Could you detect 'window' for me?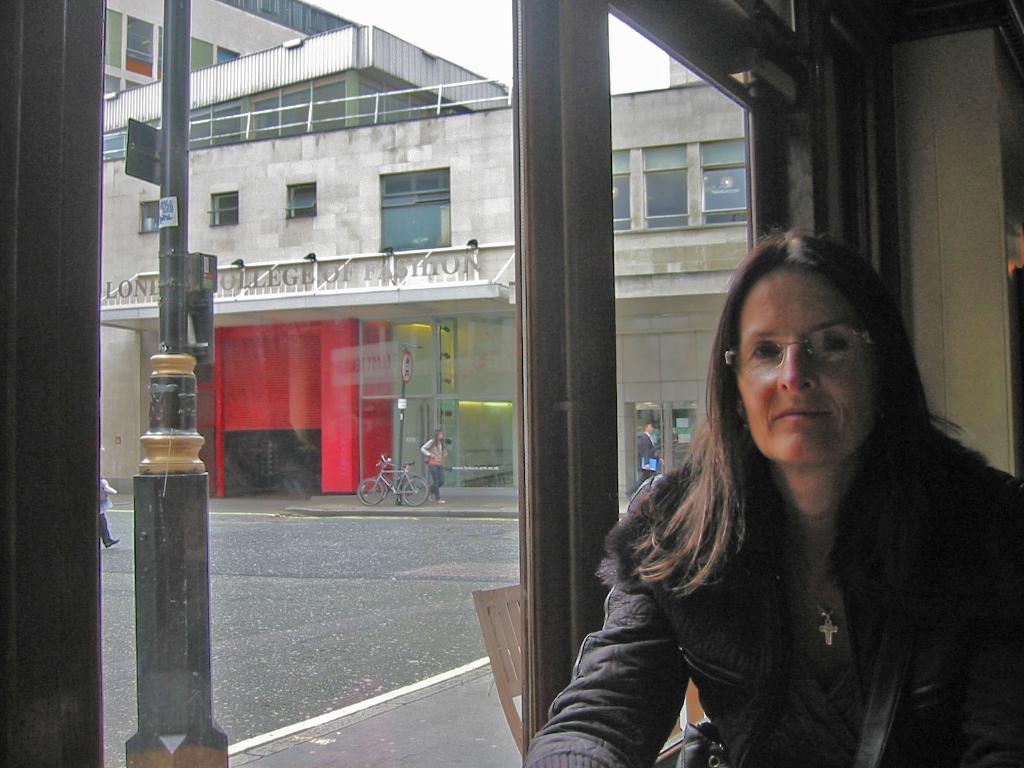
Detection result: (104, 8, 123, 70).
